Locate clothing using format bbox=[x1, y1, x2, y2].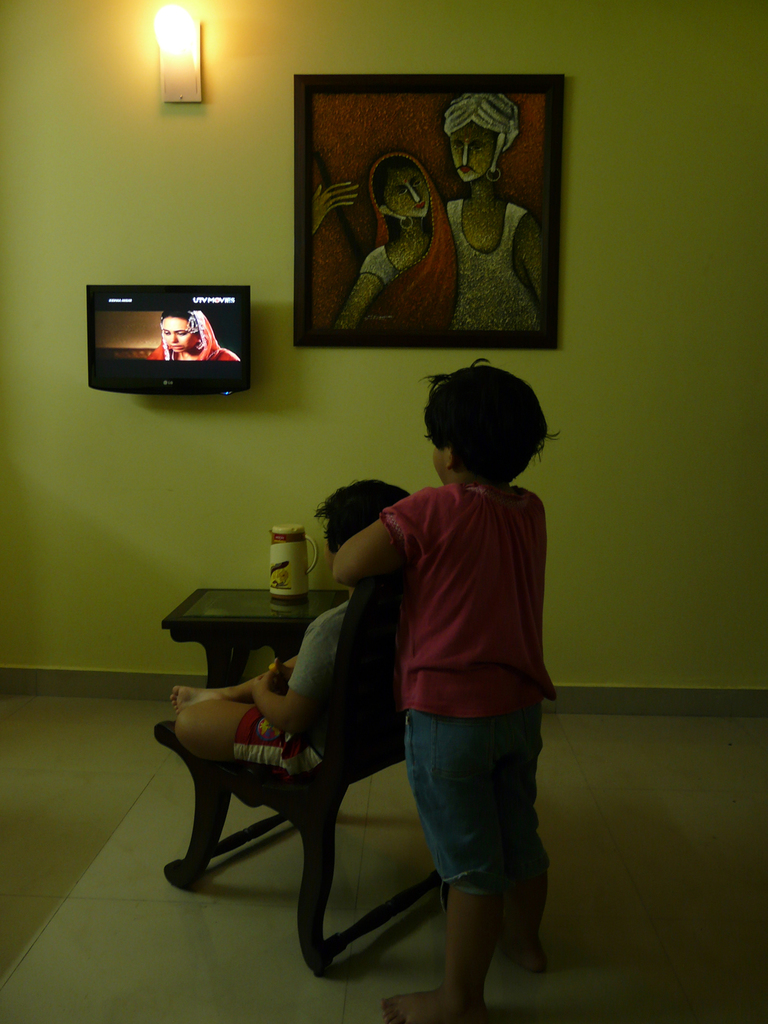
bbox=[443, 198, 543, 331].
